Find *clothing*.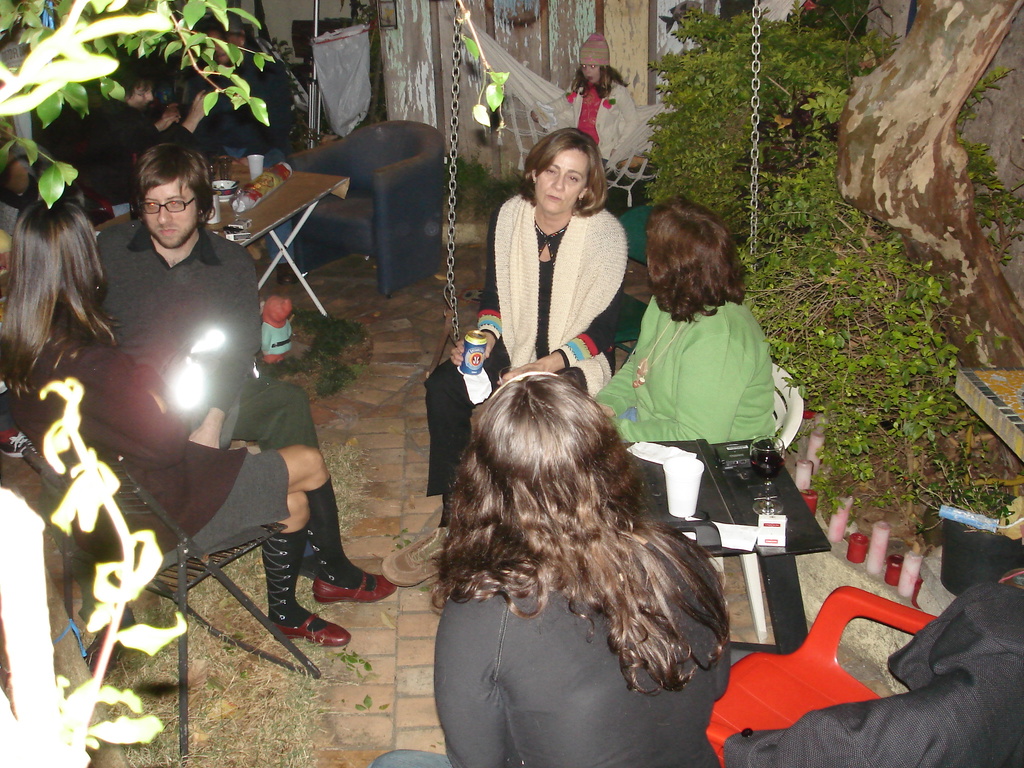
x1=422, y1=179, x2=620, y2=500.
